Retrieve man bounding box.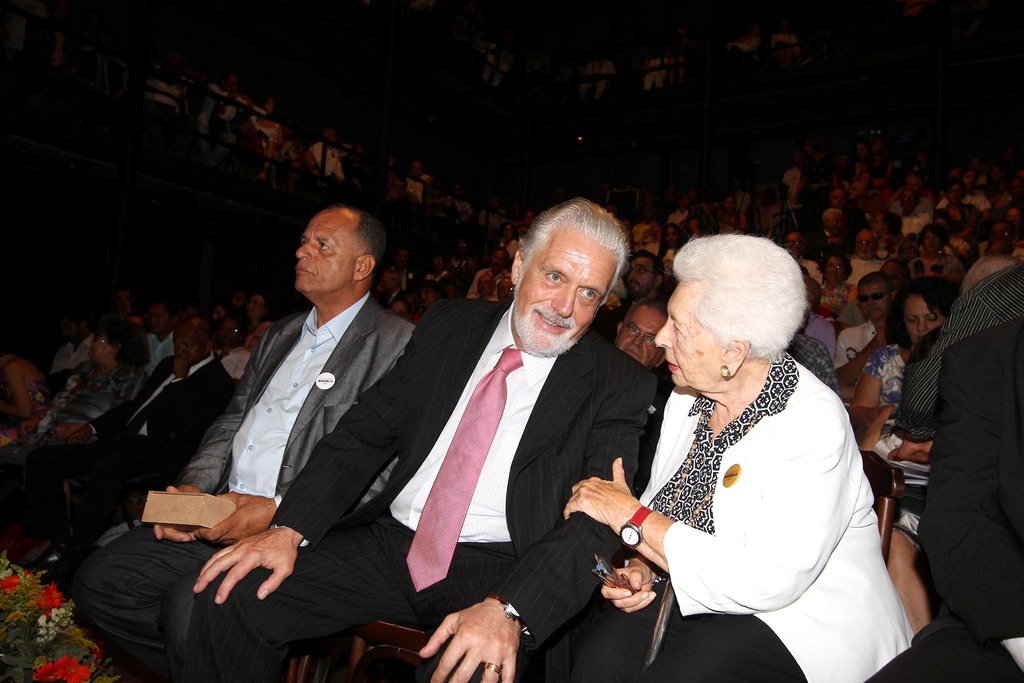
Bounding box: l=802, t=276, r=836, b=356.
